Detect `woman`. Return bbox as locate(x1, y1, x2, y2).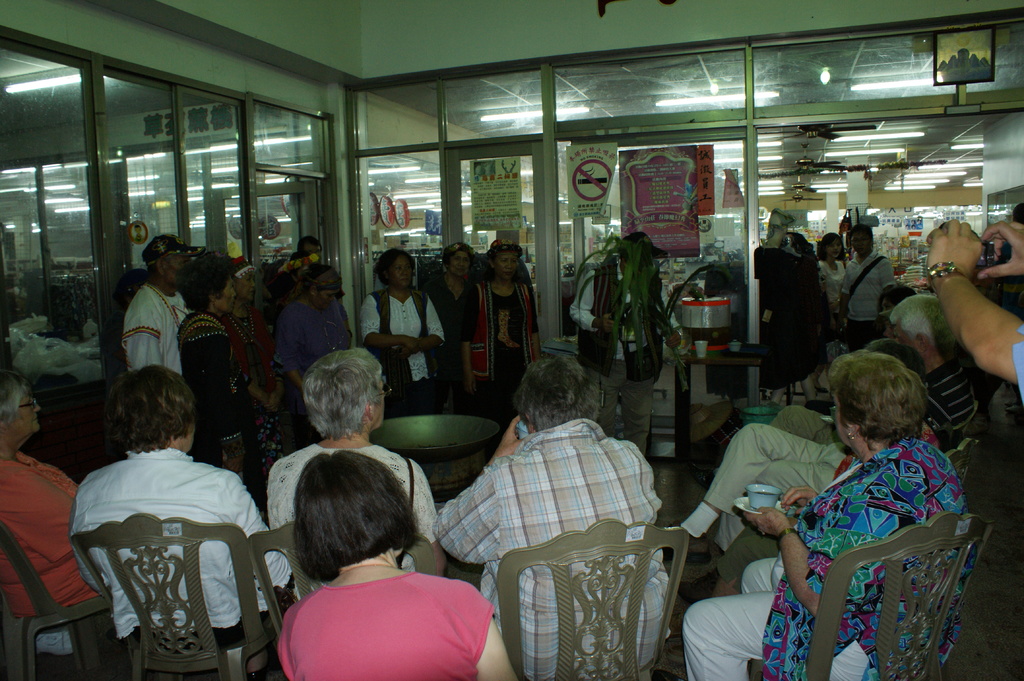
locate(458, 236, 549, 433).
